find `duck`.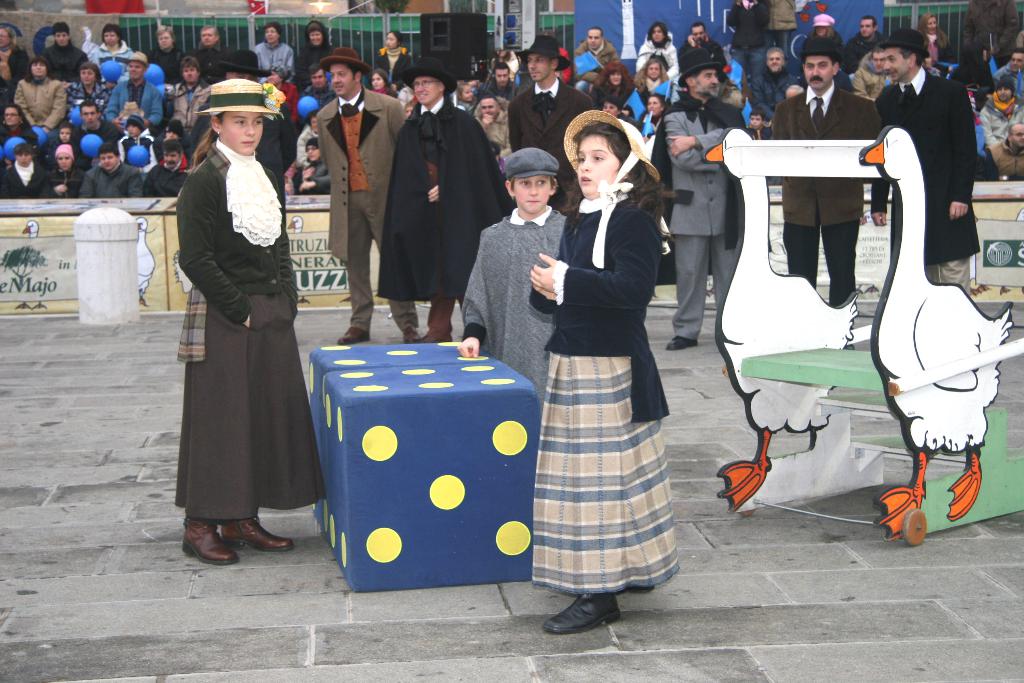
698 126 875 509.
